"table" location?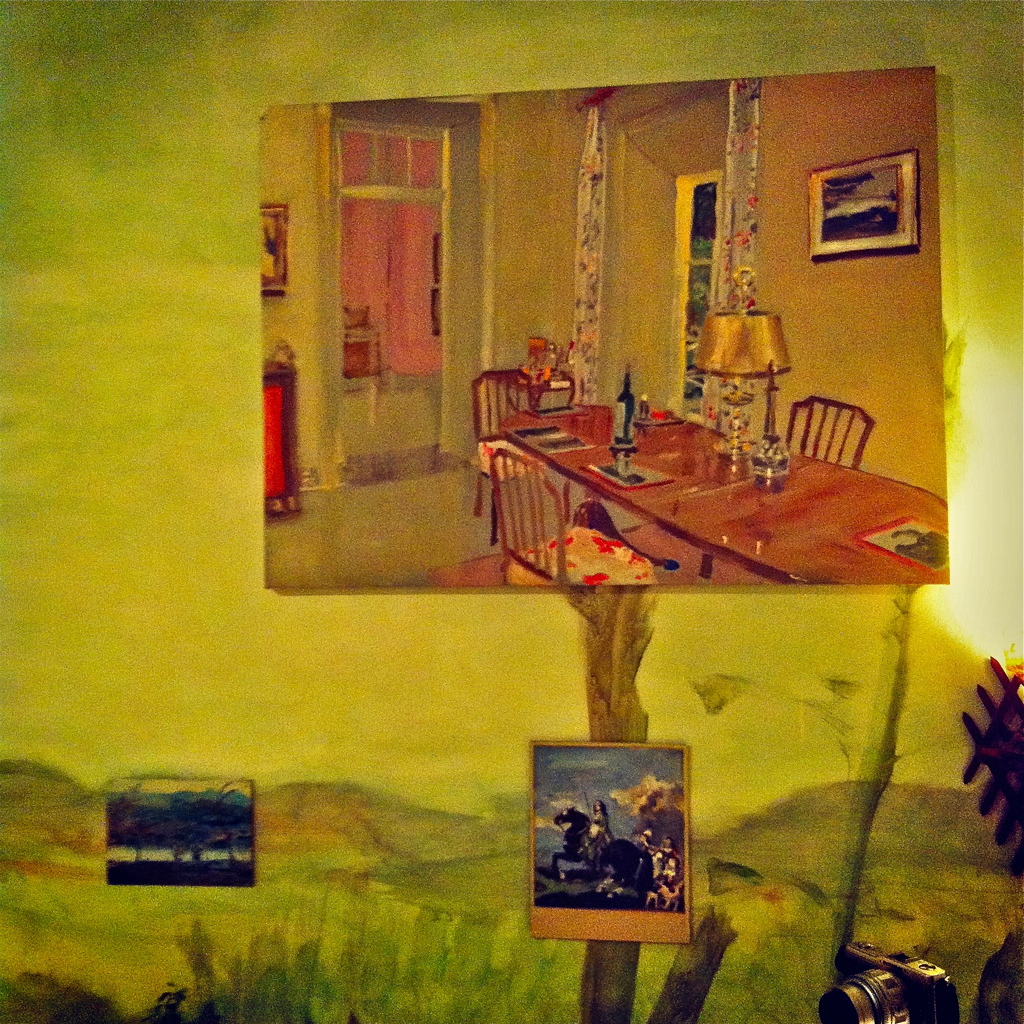
[left=463, top=388, right=943, bottom=612]
